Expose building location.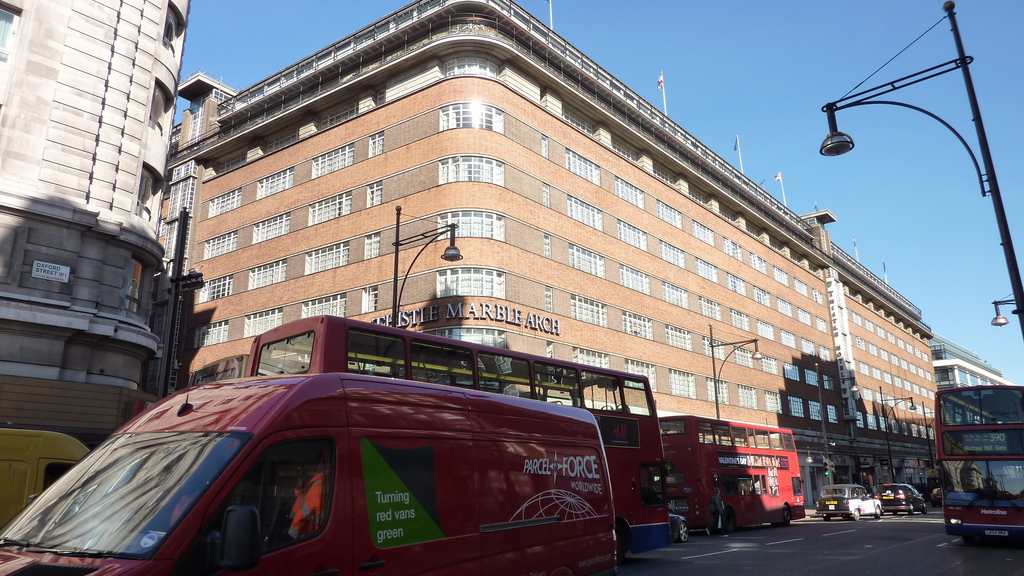
Exposed at (left=142, top=0, right=934, bottom=513).
